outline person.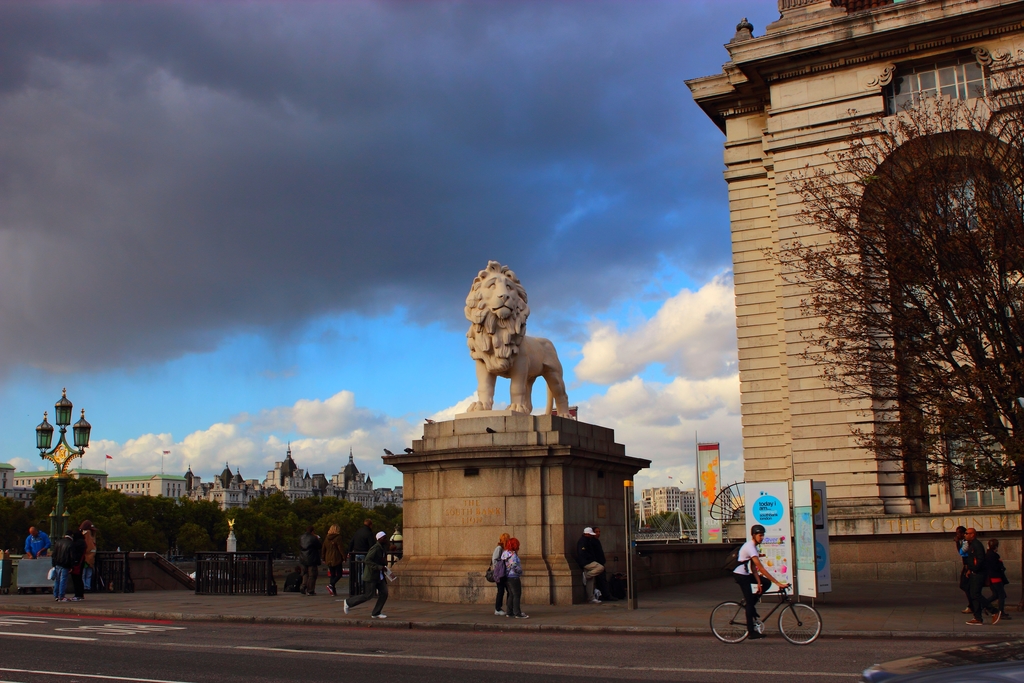
Outline: select_region(344, 526, 397, 620).
